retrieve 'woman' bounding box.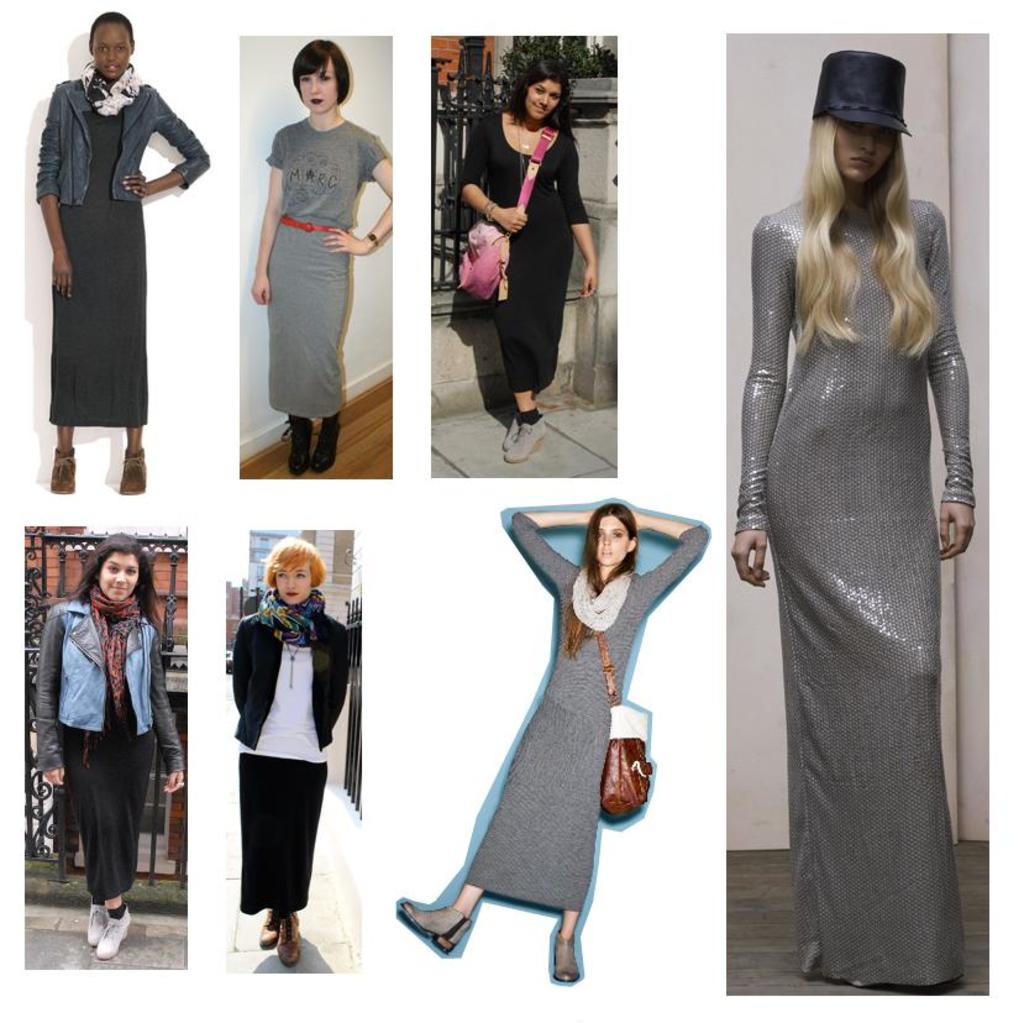
Bounding box: {"x1": 731, "y1": 44, "x2": 973, "y2": 991}.
